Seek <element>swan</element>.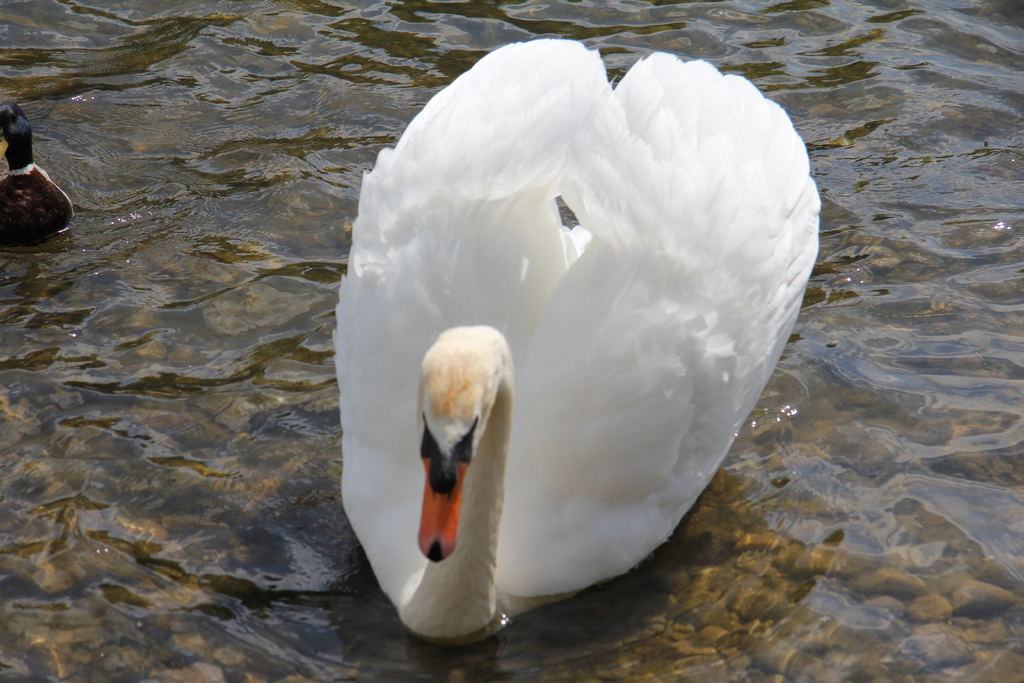
(332, 13, 828, 643).
